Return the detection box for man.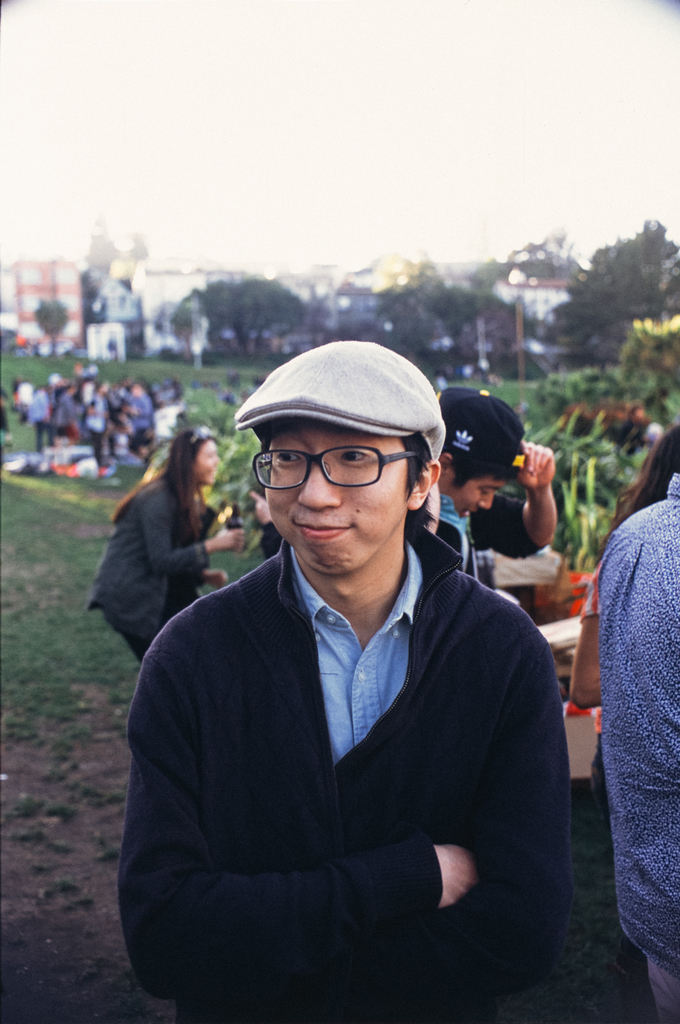
[424,387,559,602].
